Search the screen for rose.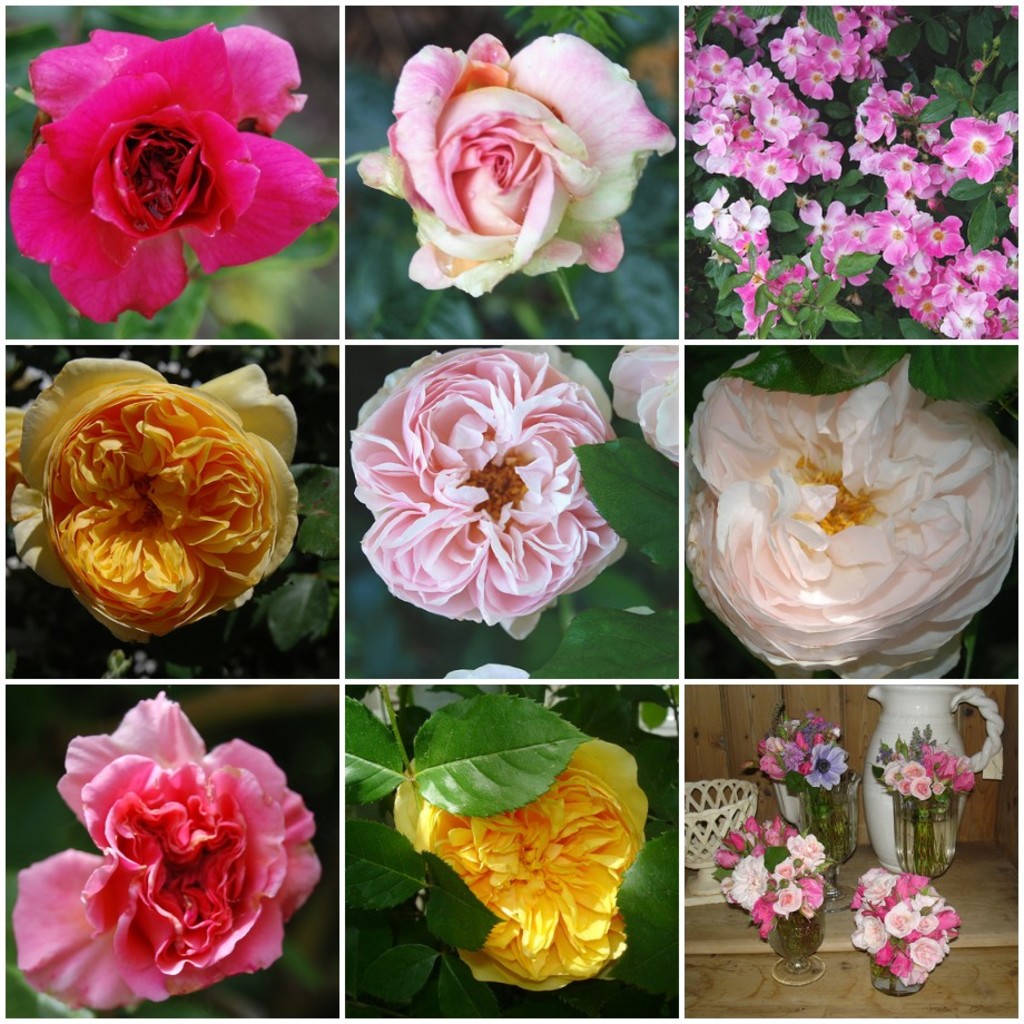
Found at (x1=0, y1=348, x2=297, y2=649).
